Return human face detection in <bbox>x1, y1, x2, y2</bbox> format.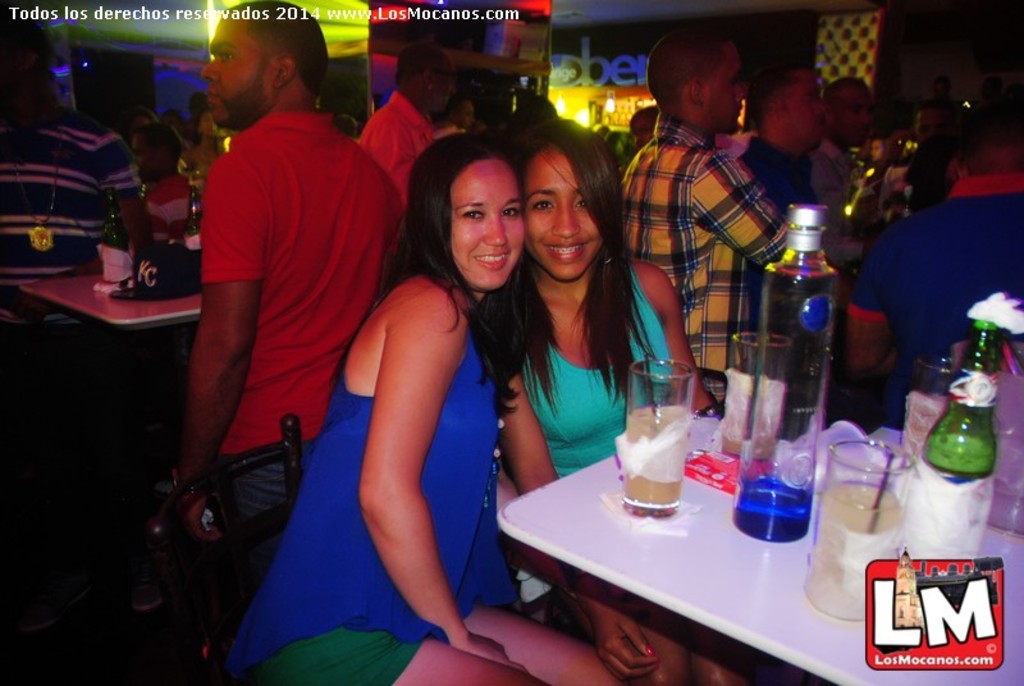
<bbox>526, 148, 603, 287</bbox>.
